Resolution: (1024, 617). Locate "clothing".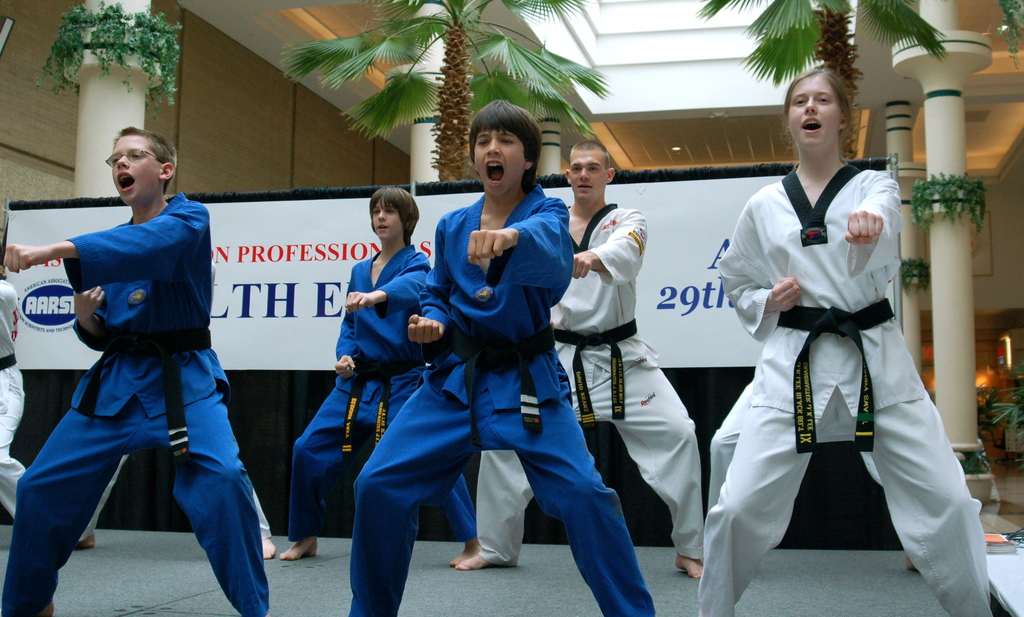
333:180:659:616.
